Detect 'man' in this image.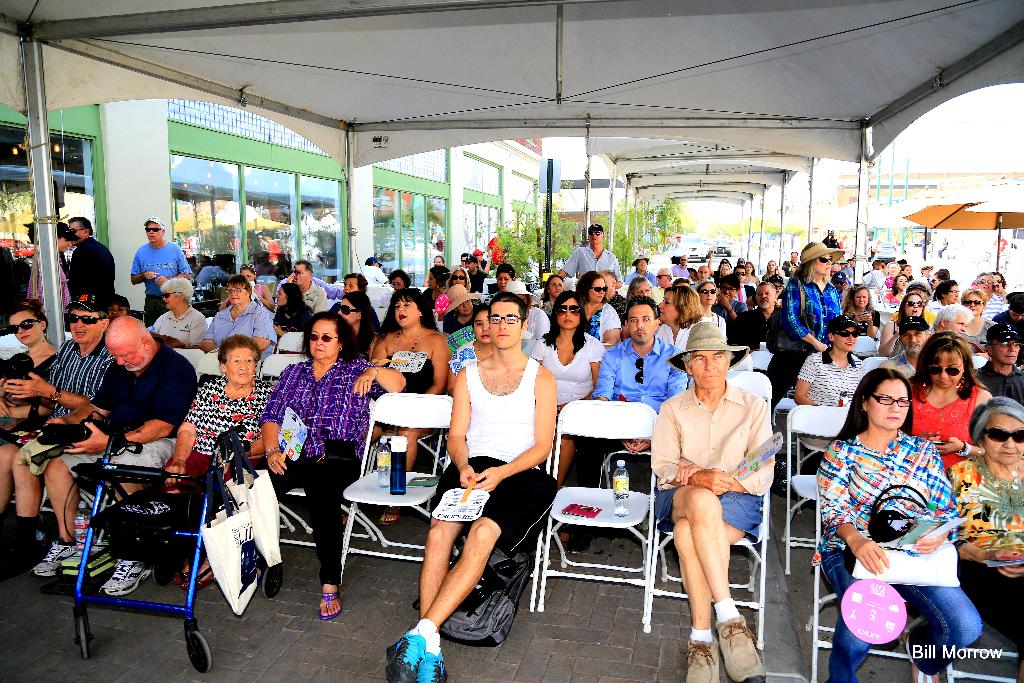
Detection: 984/292/1023/370.
